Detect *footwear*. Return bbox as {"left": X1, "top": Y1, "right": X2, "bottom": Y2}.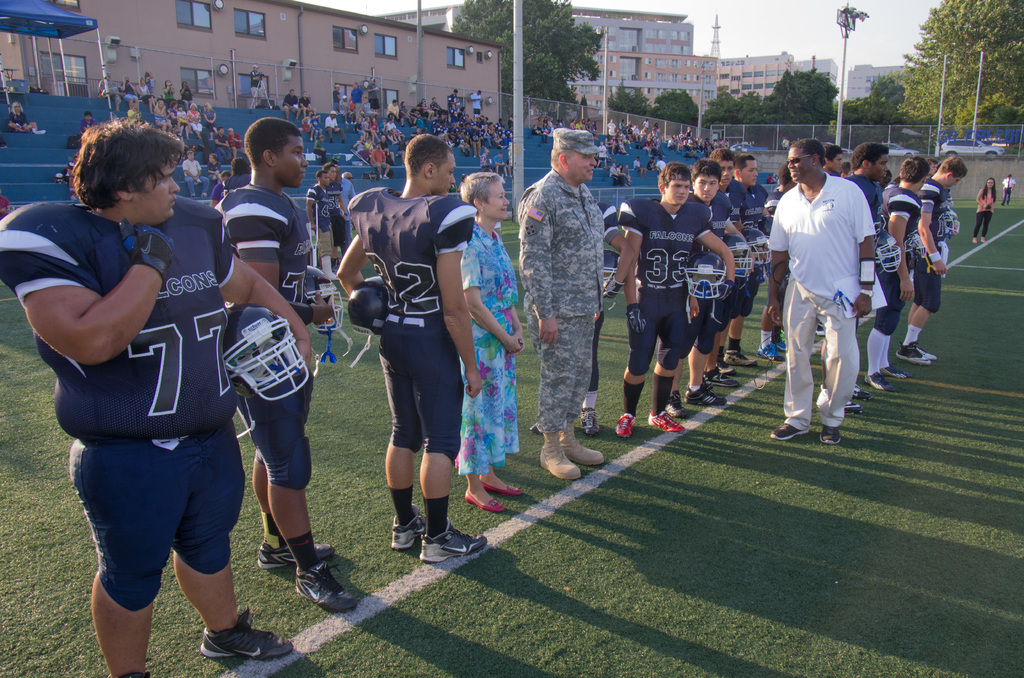
{"left": 869, "top": 370, "right": 891, "bottom": 392}.
